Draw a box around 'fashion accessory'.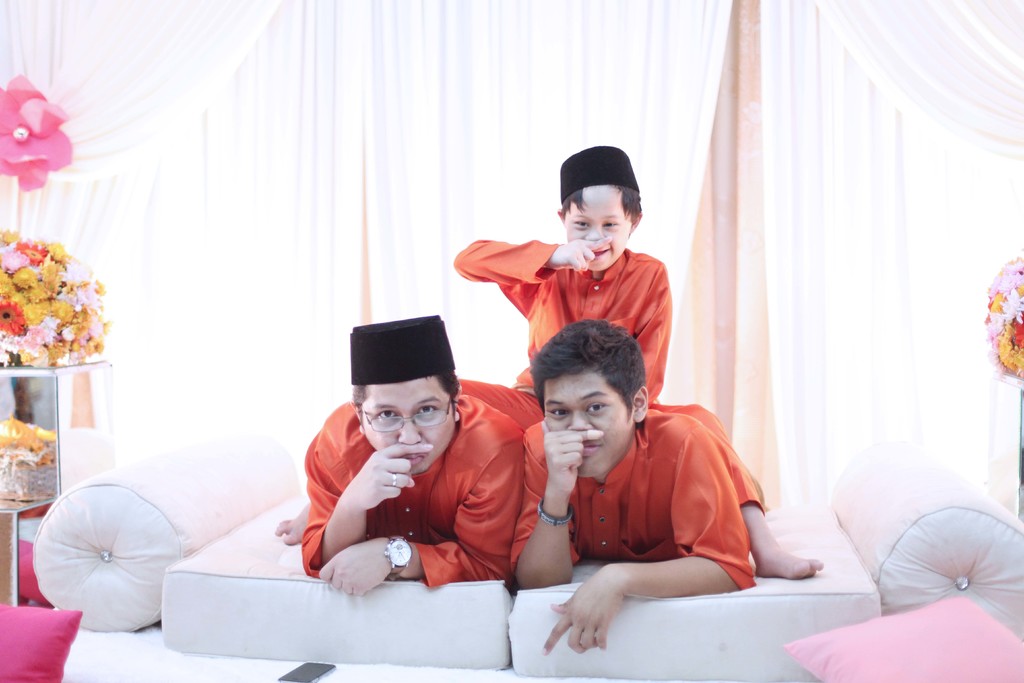
[350,317,455,388].
